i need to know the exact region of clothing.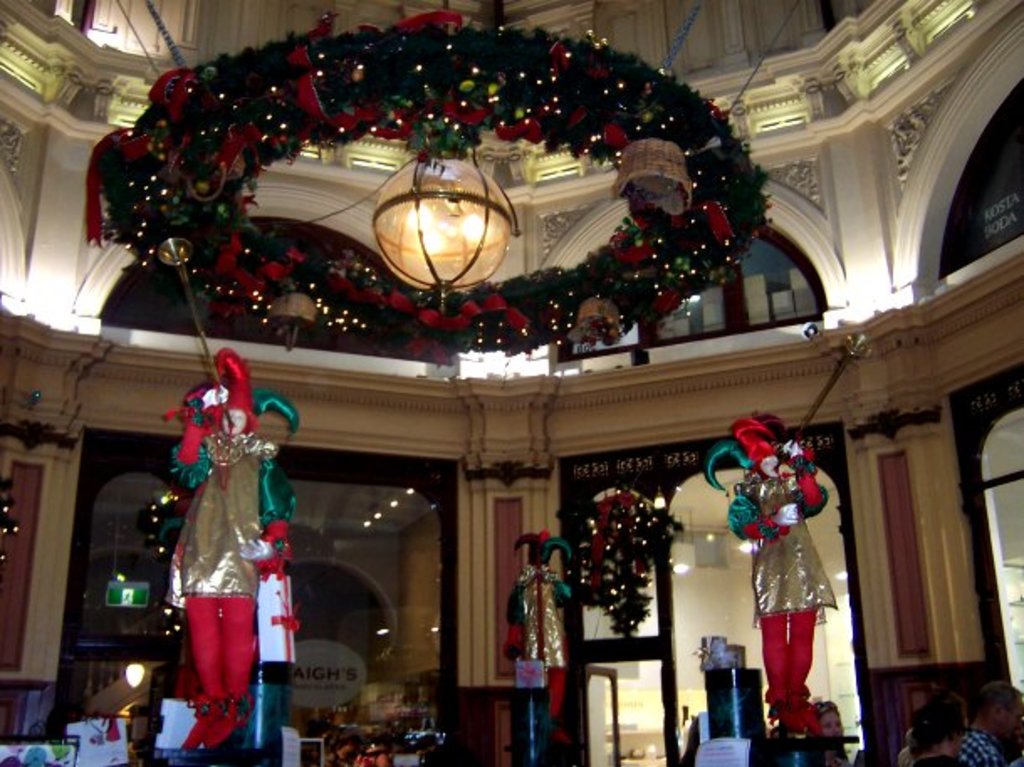
Region: BBox(955, 718, 1006, 765).
